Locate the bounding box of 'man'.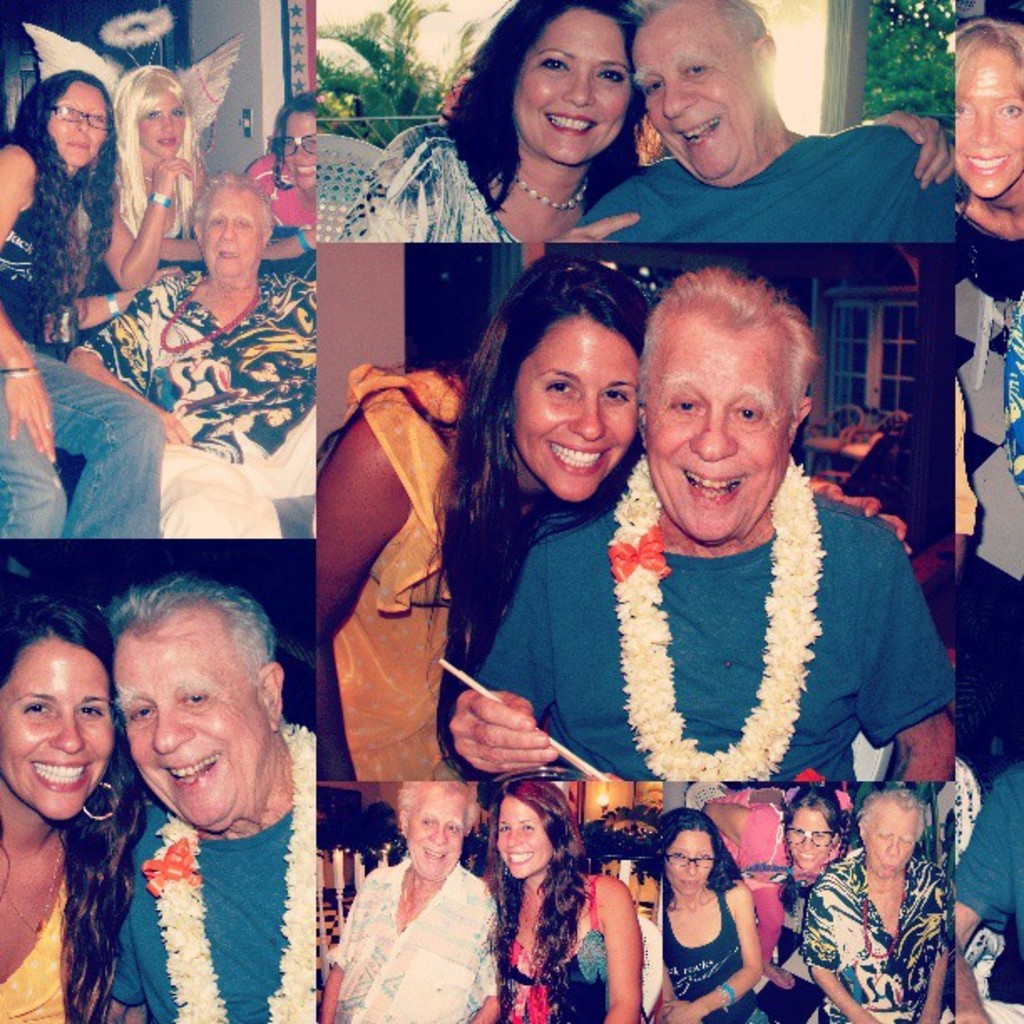
Bounding box: box(554, 0, 957, 244).
